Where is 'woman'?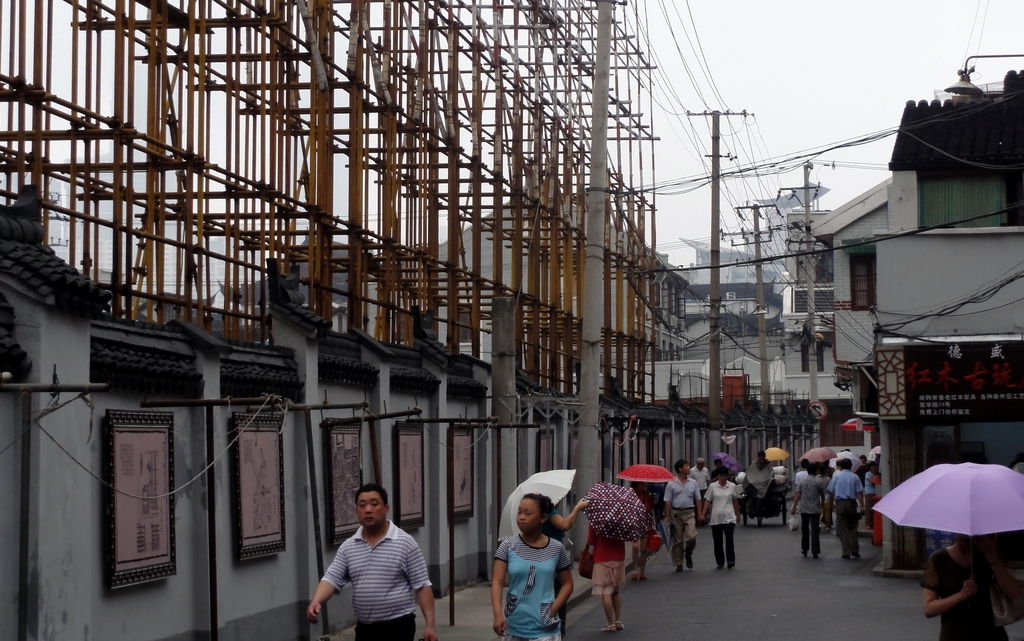
BBox(918, 531, 1009, 640).
